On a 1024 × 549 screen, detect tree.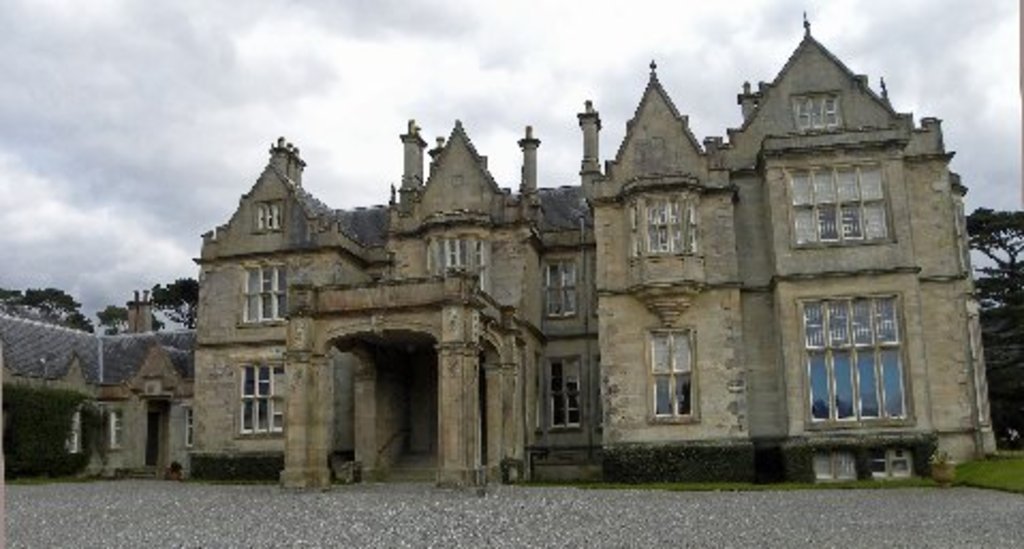
(x1=0, y1=286, x2=94, y2=335).
